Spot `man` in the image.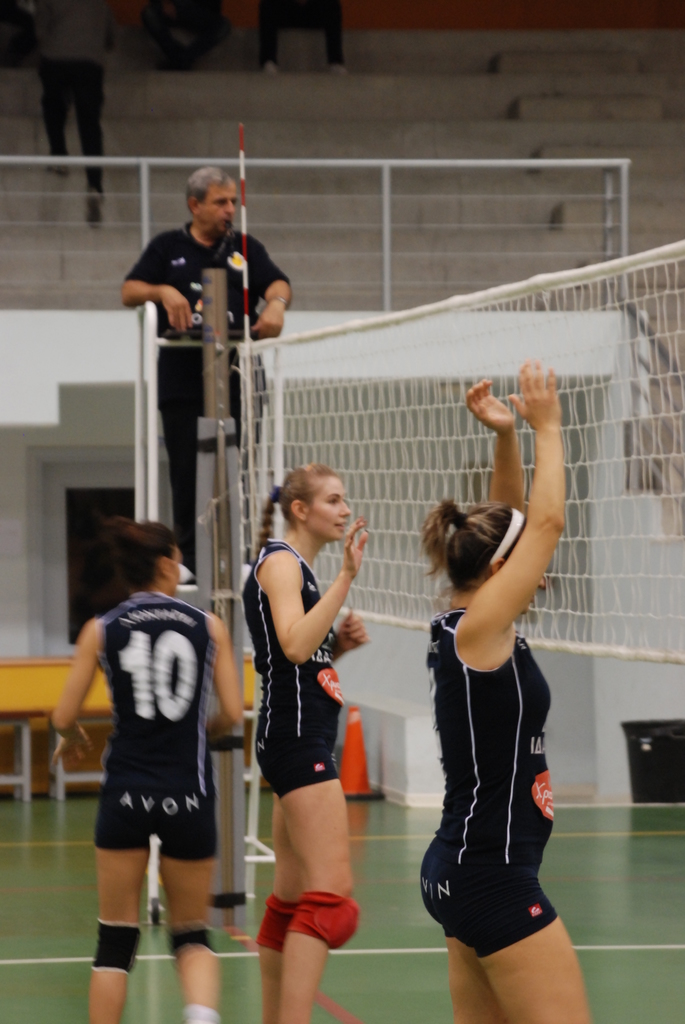
`man` found at {"x1": 65, "y1": 550, "x2": 251, "y2": 988}.
